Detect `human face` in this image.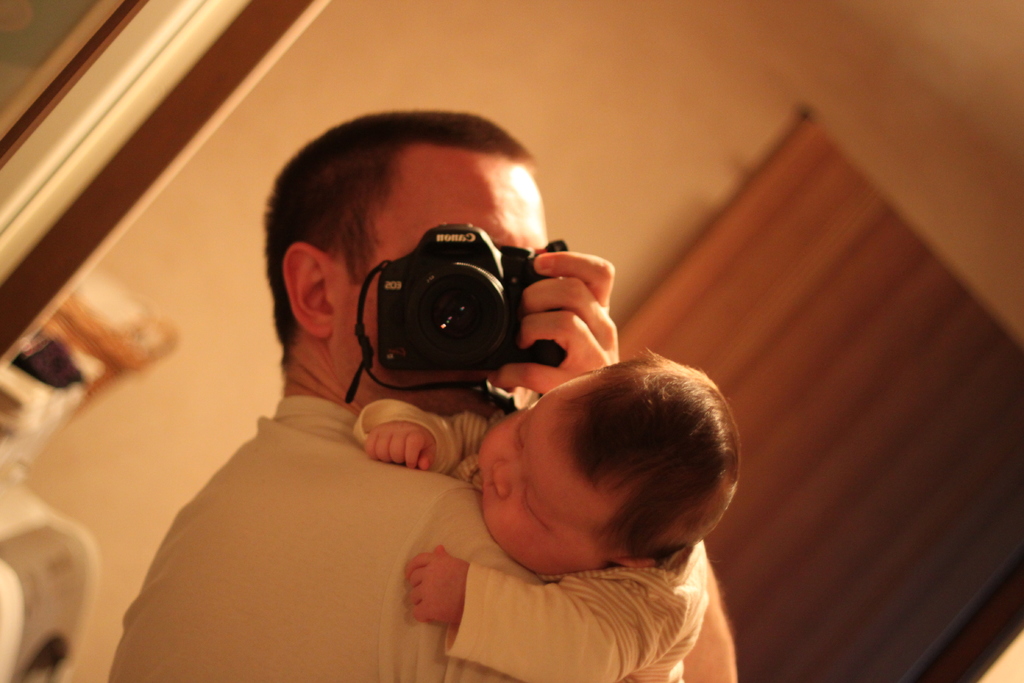
Detection: region(330, 161, 549, 420).
